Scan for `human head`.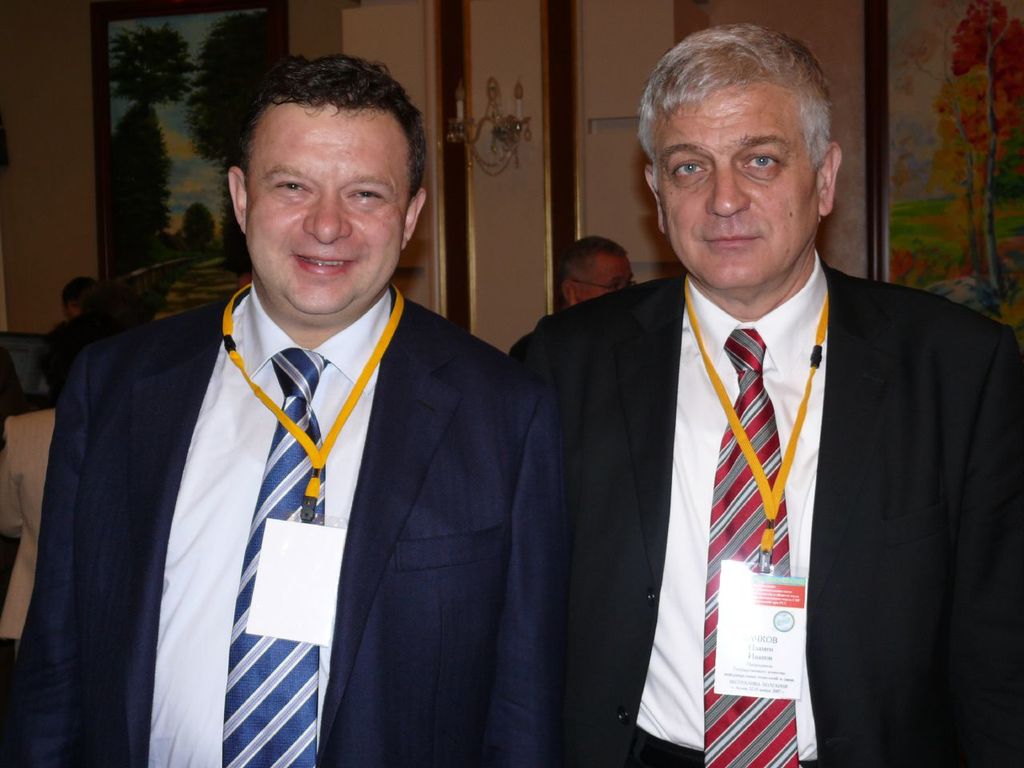
Scan result: left=58, top=276, right=100, bottom=316.
